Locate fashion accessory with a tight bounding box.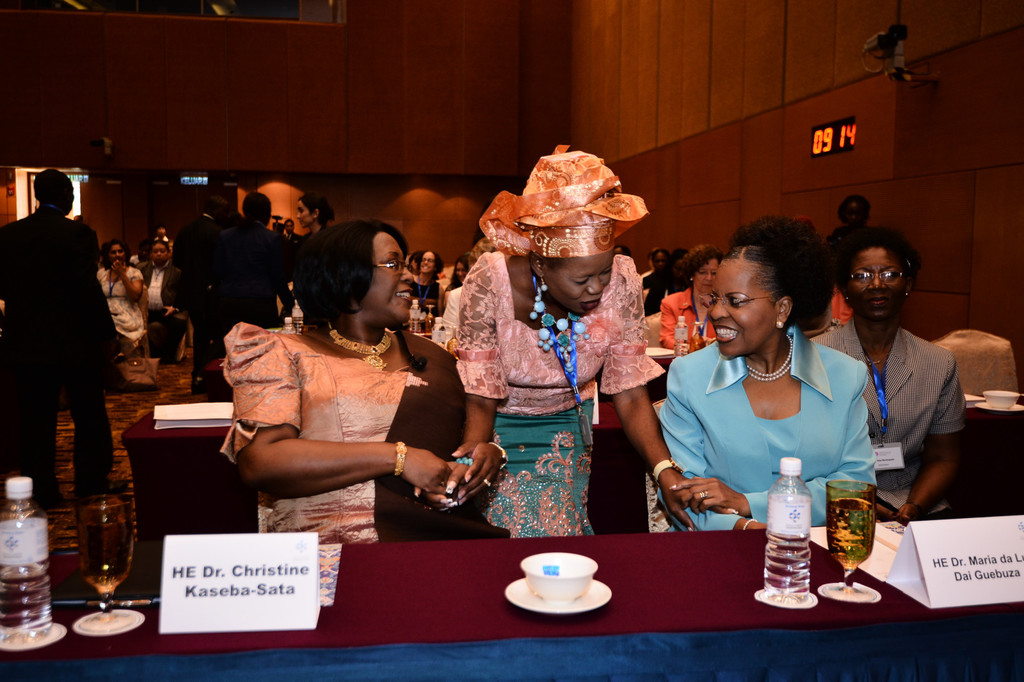
(left=391, top=440, right=407, bottom=476).
